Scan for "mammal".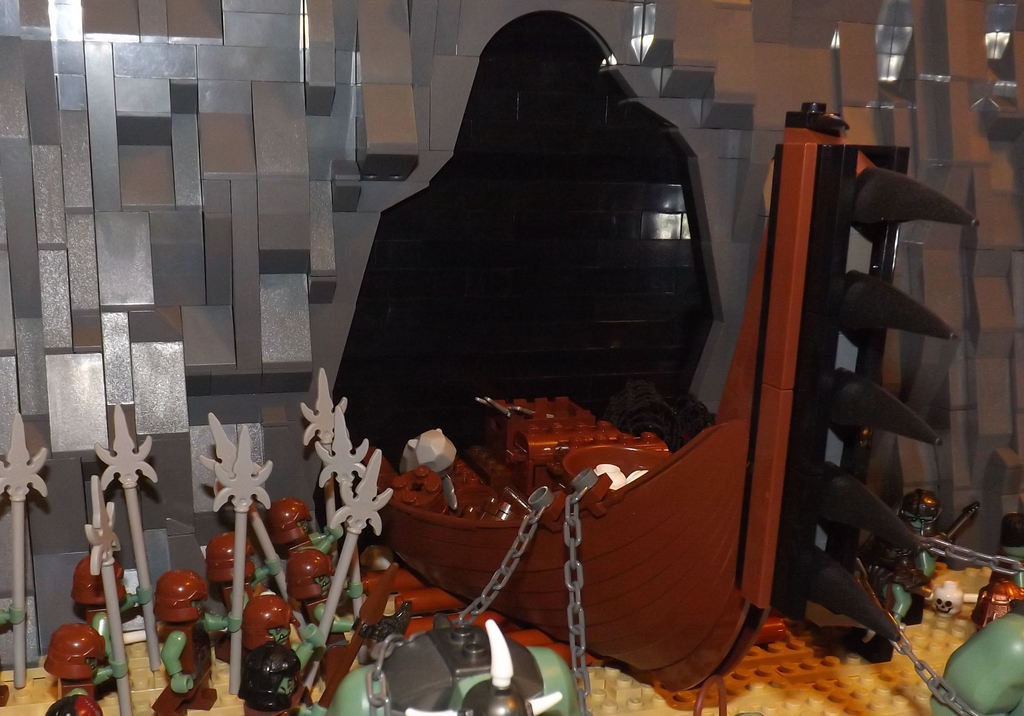
Scan result: select_region(869, 492, 933, 621).
